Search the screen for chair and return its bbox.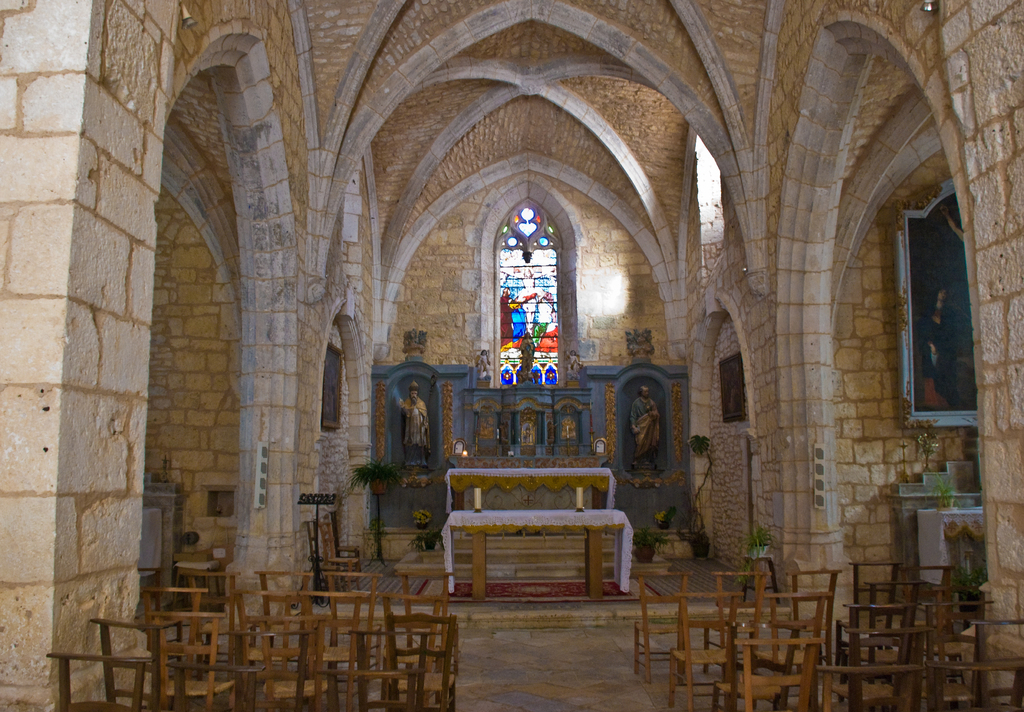
Found: {"x1": 136, "y1": 585, "x2": 215, "y2": 673}.
